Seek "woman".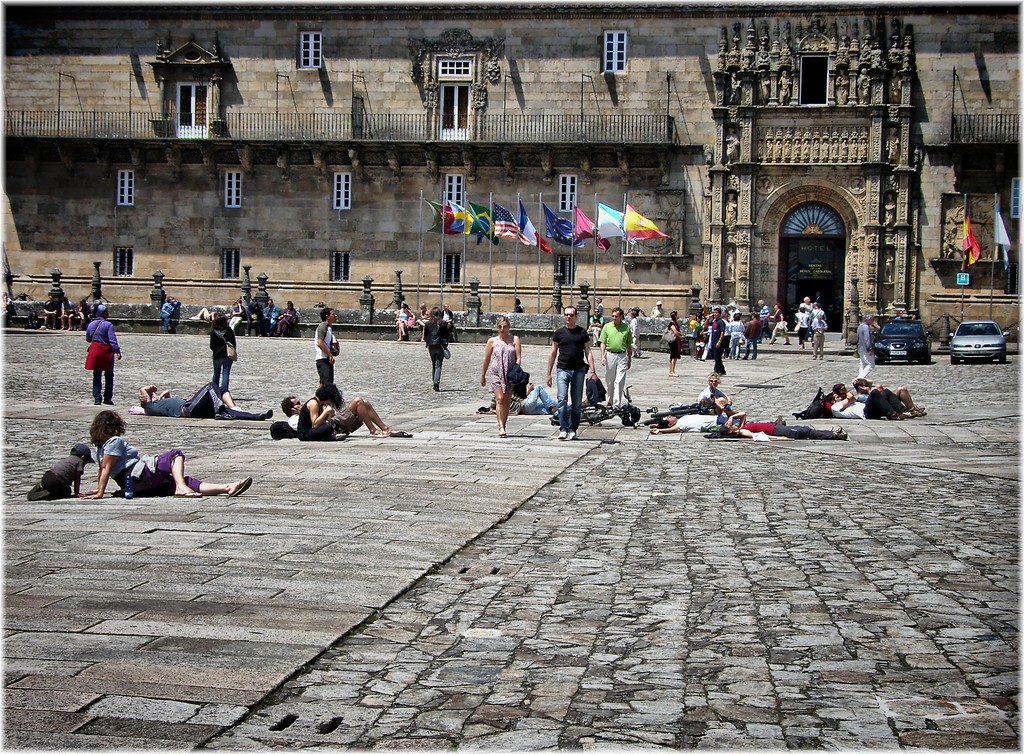
[394,302,417,341].
